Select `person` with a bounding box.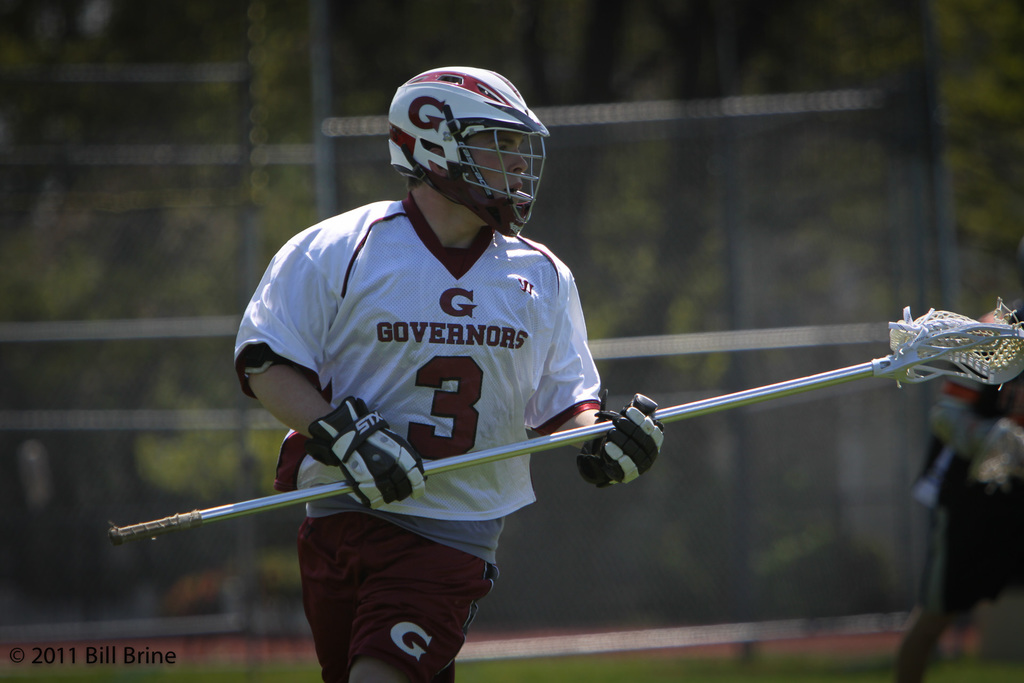
890, 299, 1023, 682.
